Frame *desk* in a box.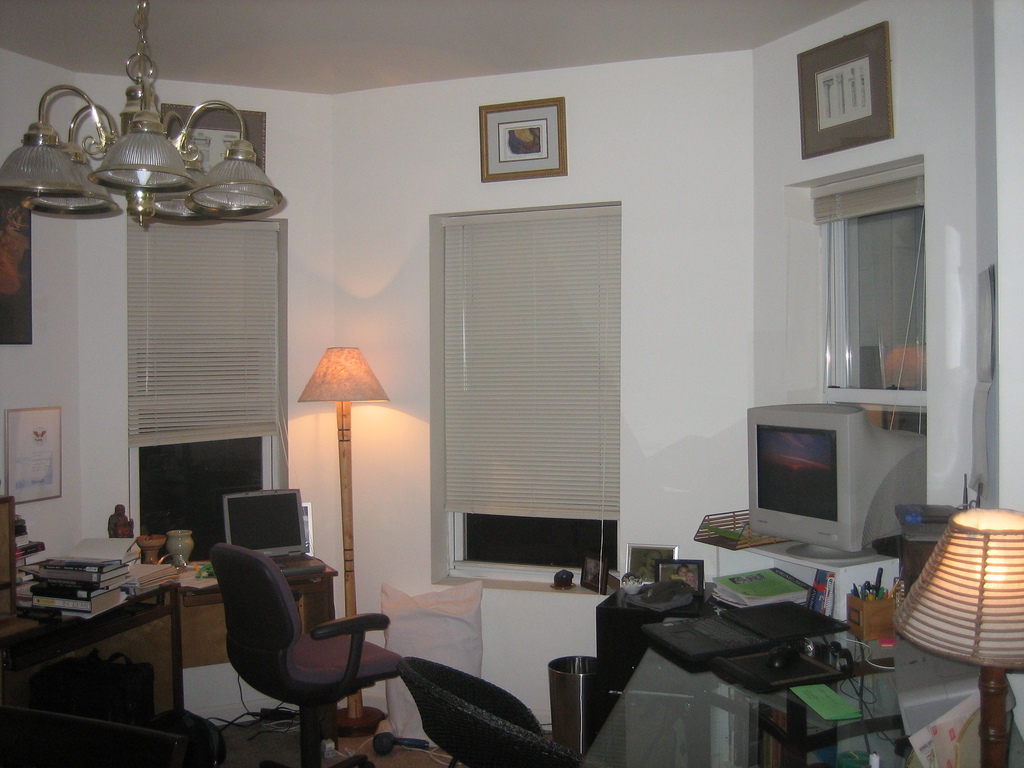
box=[577, 649, 893, 762].
